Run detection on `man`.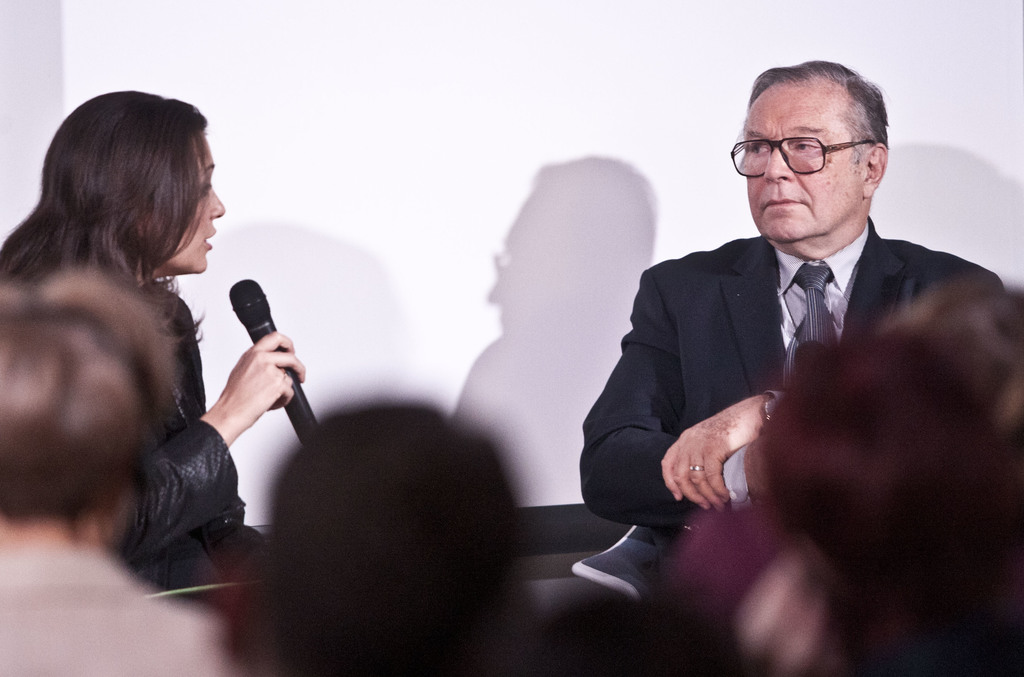
Result: rect(568, 58, 1011, 609).
